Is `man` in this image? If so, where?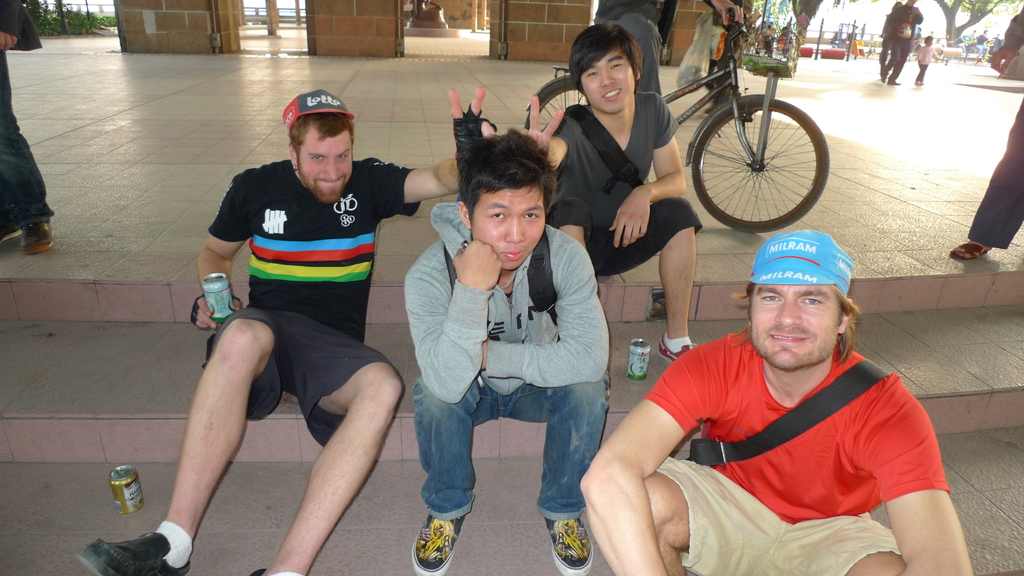
Yes, at detection(73, 87, 497, 575).
